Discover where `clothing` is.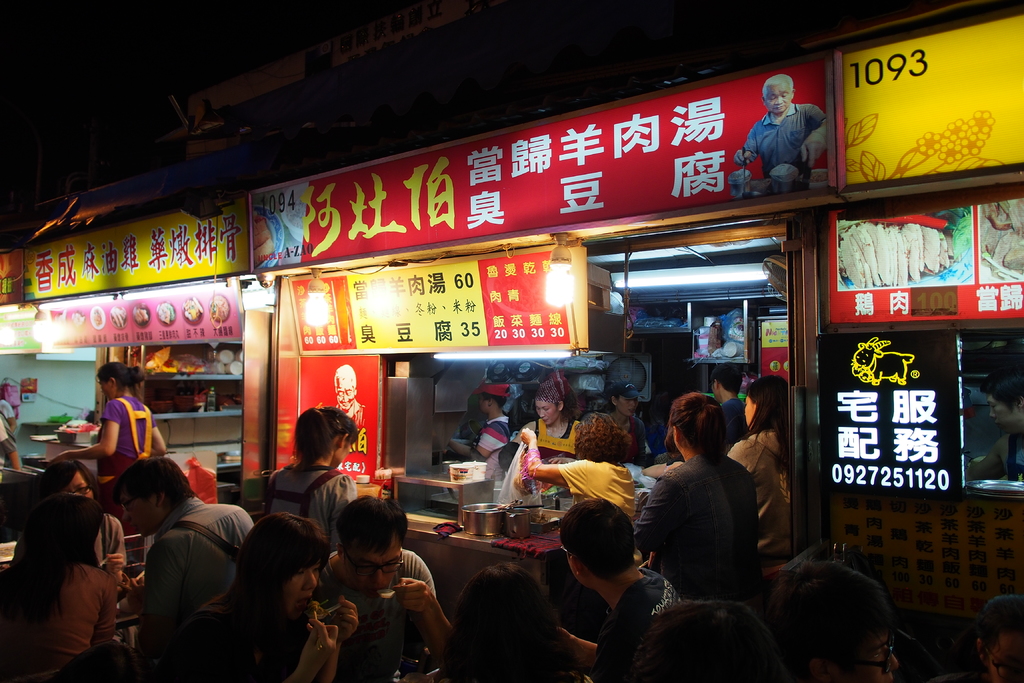
Discovered at (495,410,583,499).
